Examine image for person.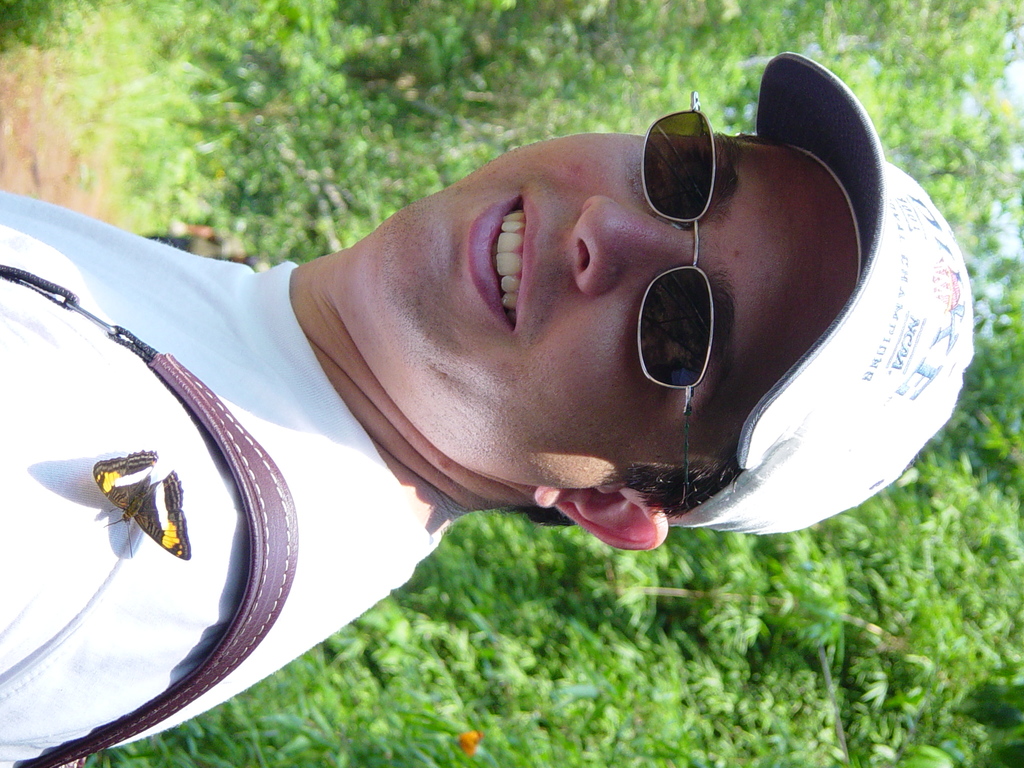
Examination result: bbox=[0, 54, 977, 767].
